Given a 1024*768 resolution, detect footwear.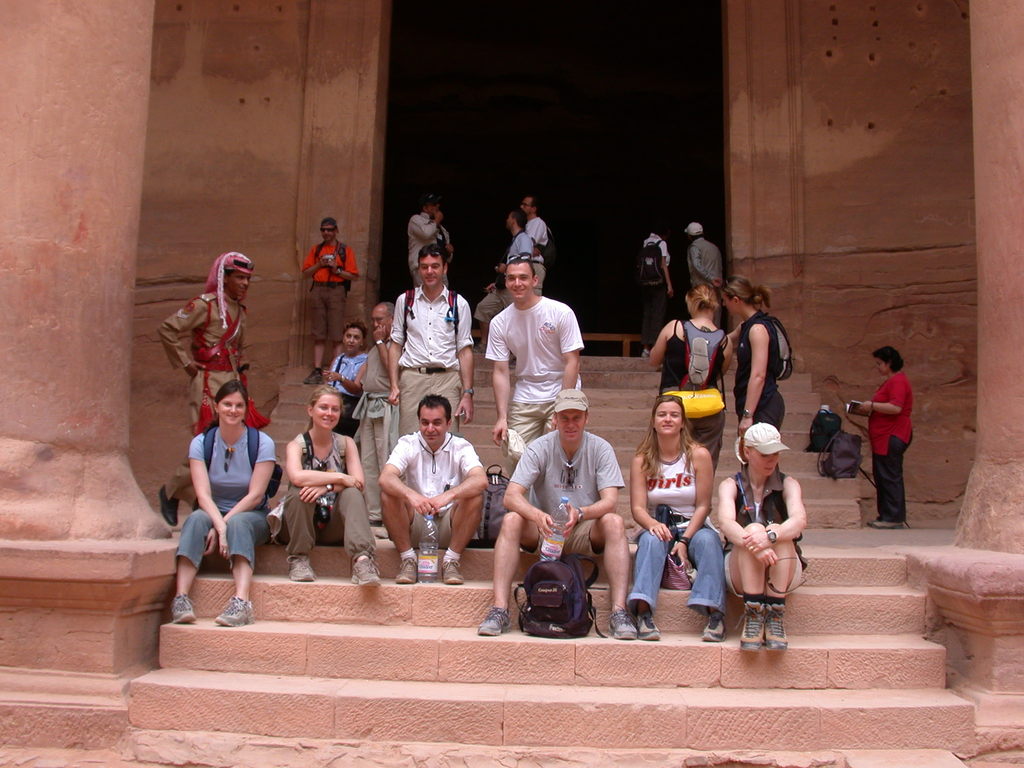
<bbox>641, 611, 661, 640</bbox>.
